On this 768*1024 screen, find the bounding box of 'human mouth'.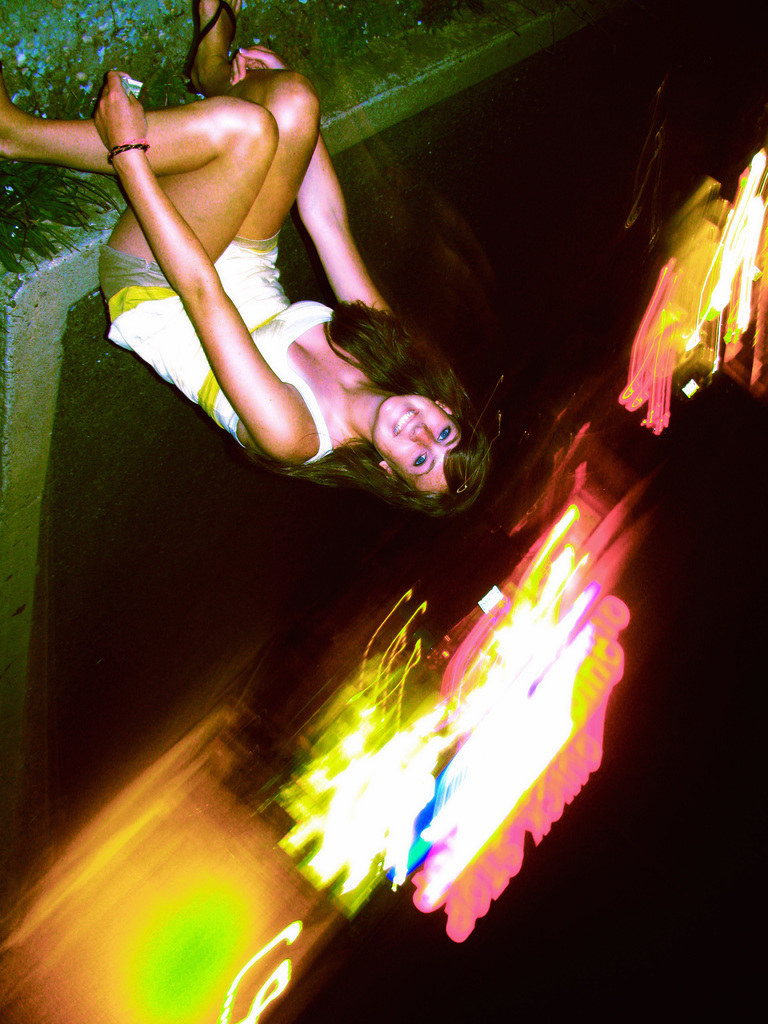
Bounding box: <region>392, 408, 415, 439</region>.
